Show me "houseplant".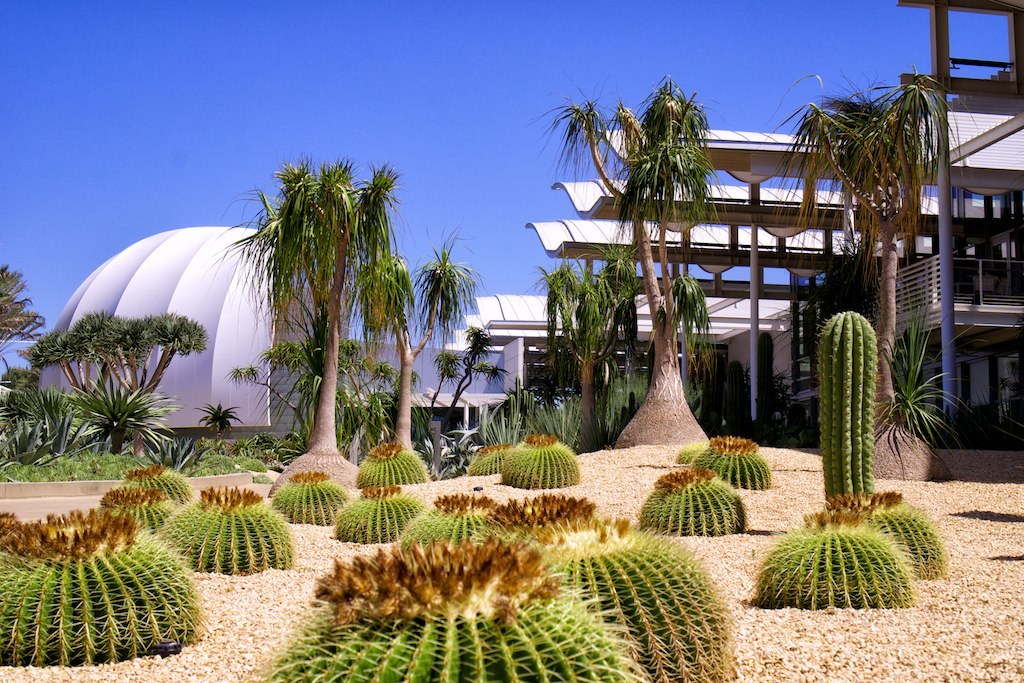
"houseplant" is here: [157, 483, 298, 585].
